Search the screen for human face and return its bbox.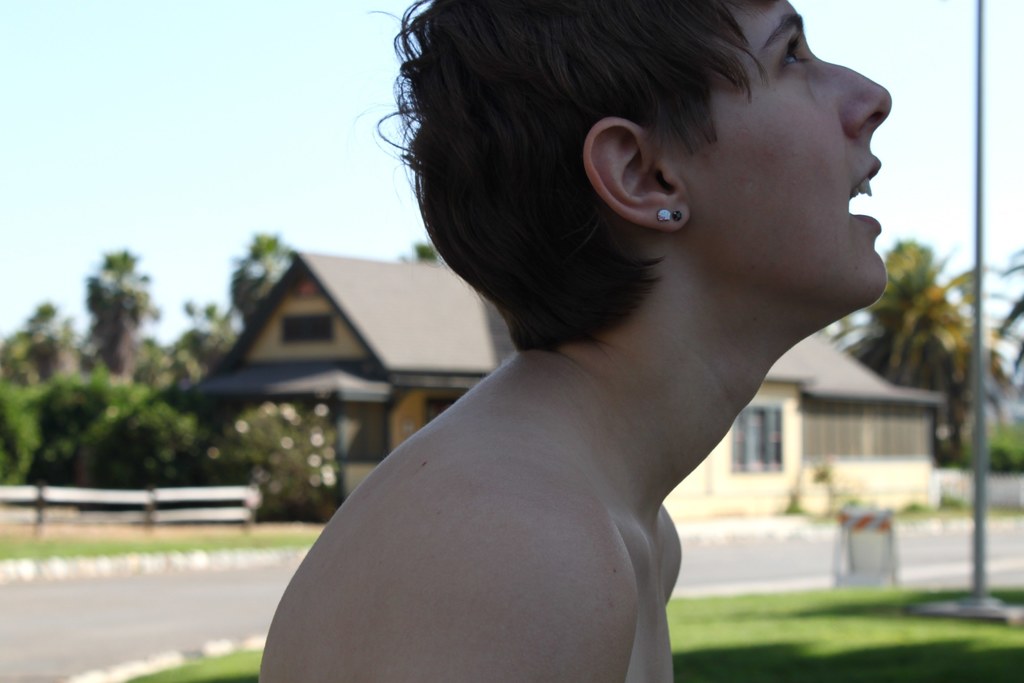
Found: 646 3 898 305.
